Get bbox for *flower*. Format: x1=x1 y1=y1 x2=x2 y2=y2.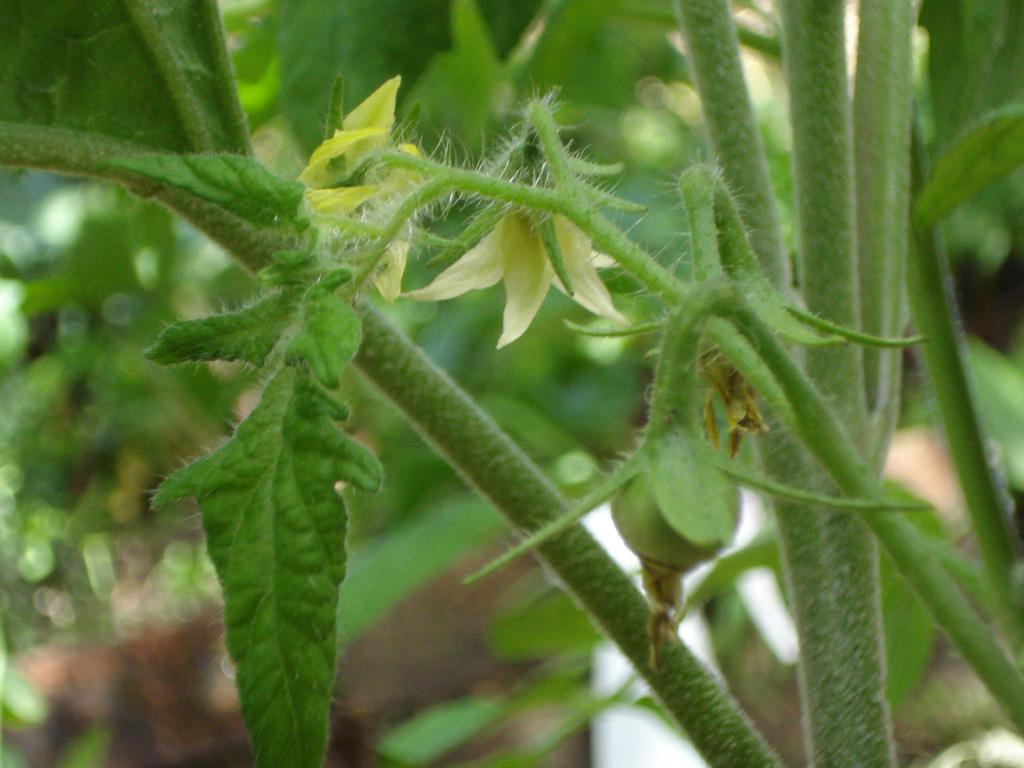
x1=404 y1=145 x2=619 y2=353.
